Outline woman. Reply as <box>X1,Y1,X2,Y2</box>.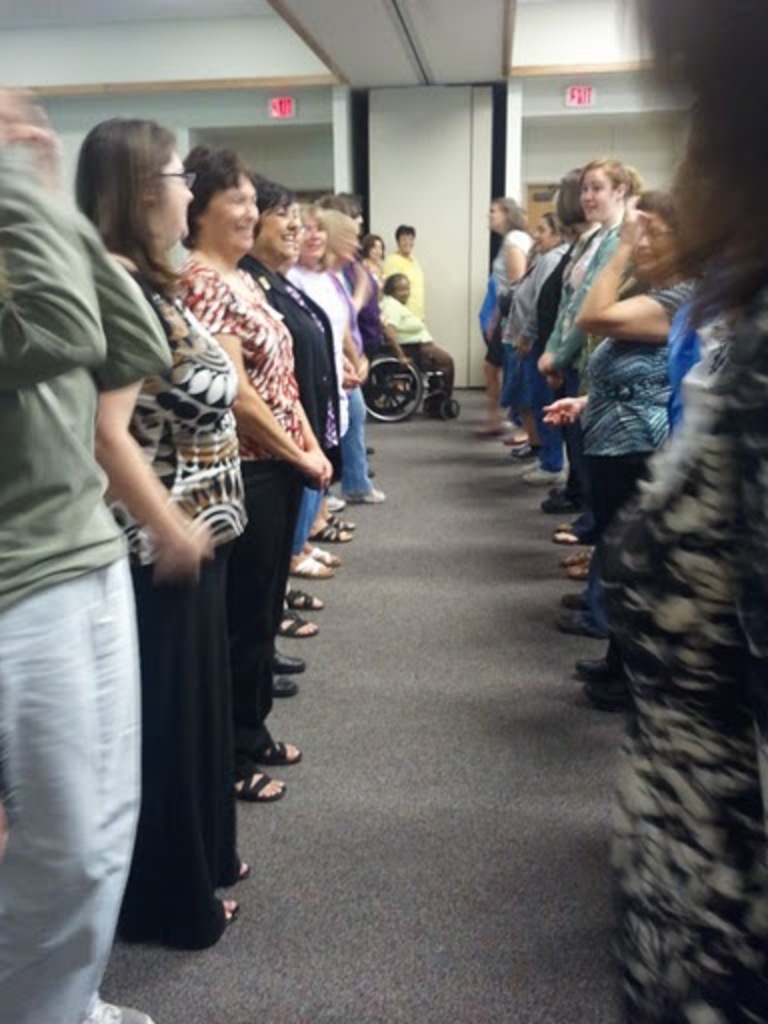
<box>244,176,346,694</box>.
